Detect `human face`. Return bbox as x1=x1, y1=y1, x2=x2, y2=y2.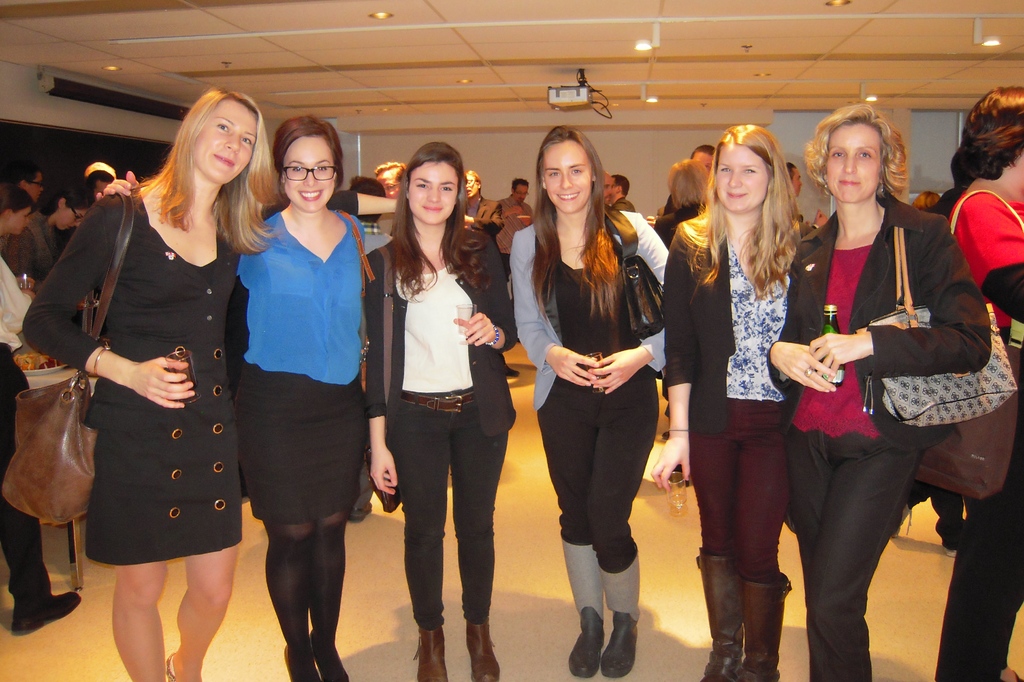
x1=195, y1=97, x2=253, y2=186.
